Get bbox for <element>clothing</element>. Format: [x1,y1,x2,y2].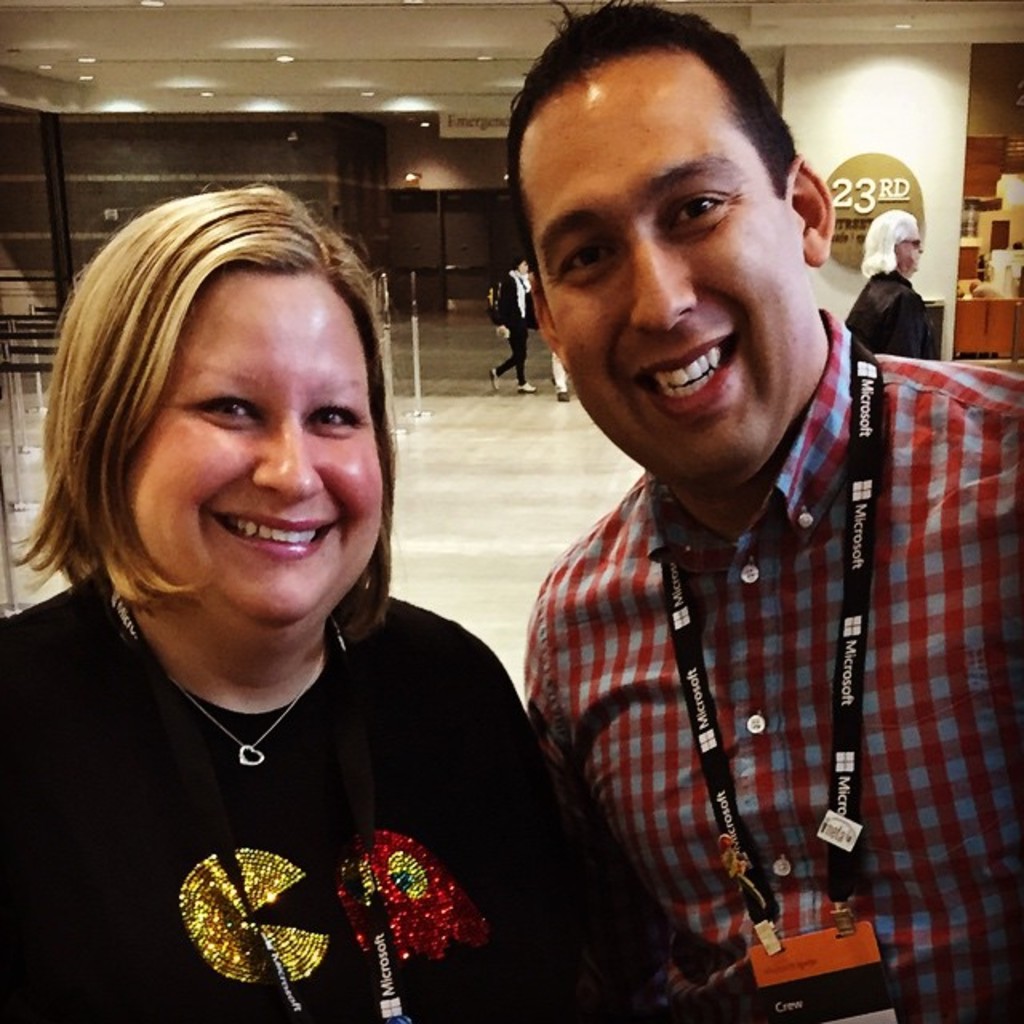
[526,307,1022,1022].
